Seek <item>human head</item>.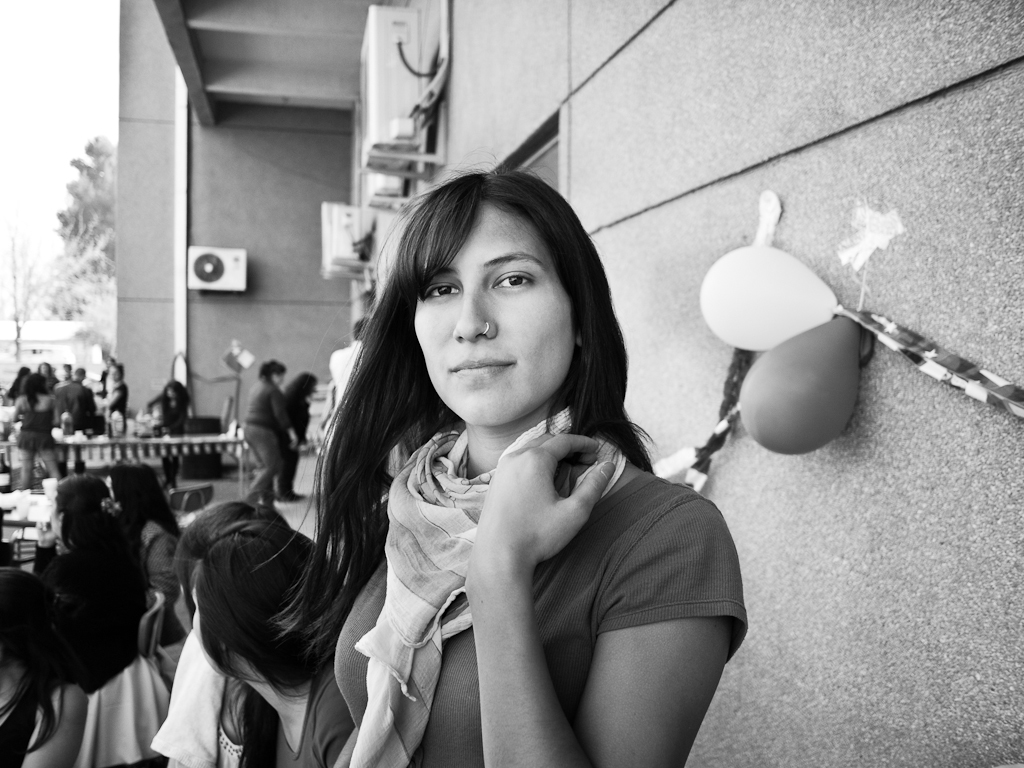
box(170, 503, 284, 604).
